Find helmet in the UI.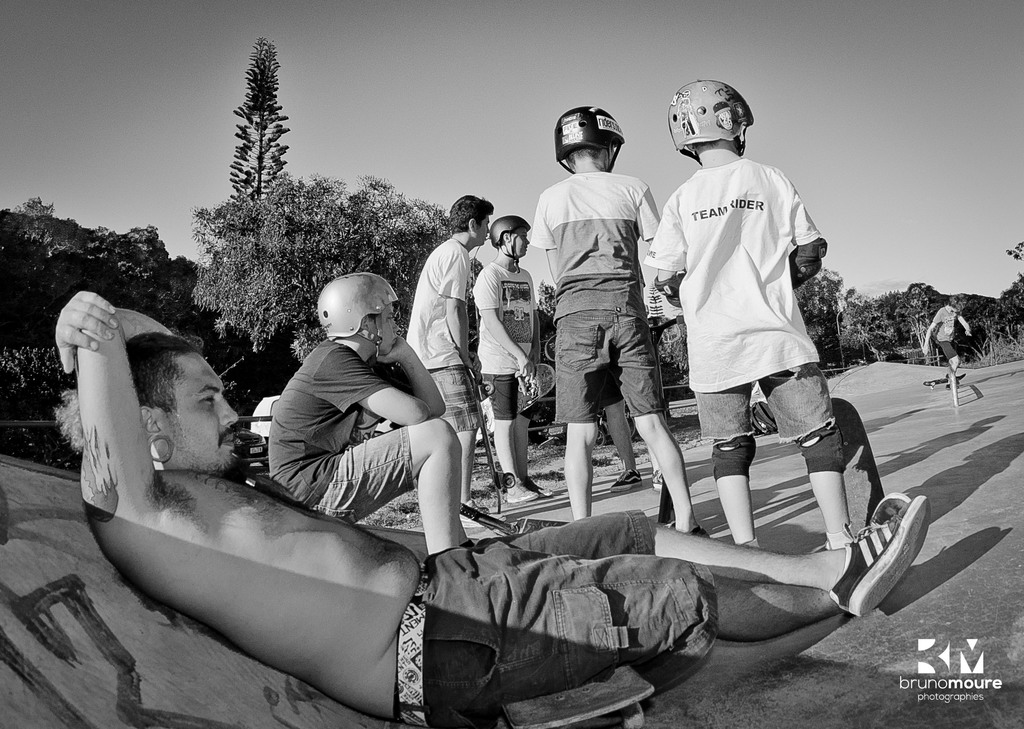
UI element at pyautogui.locateOnScreen(547, 102, 625, 172).
